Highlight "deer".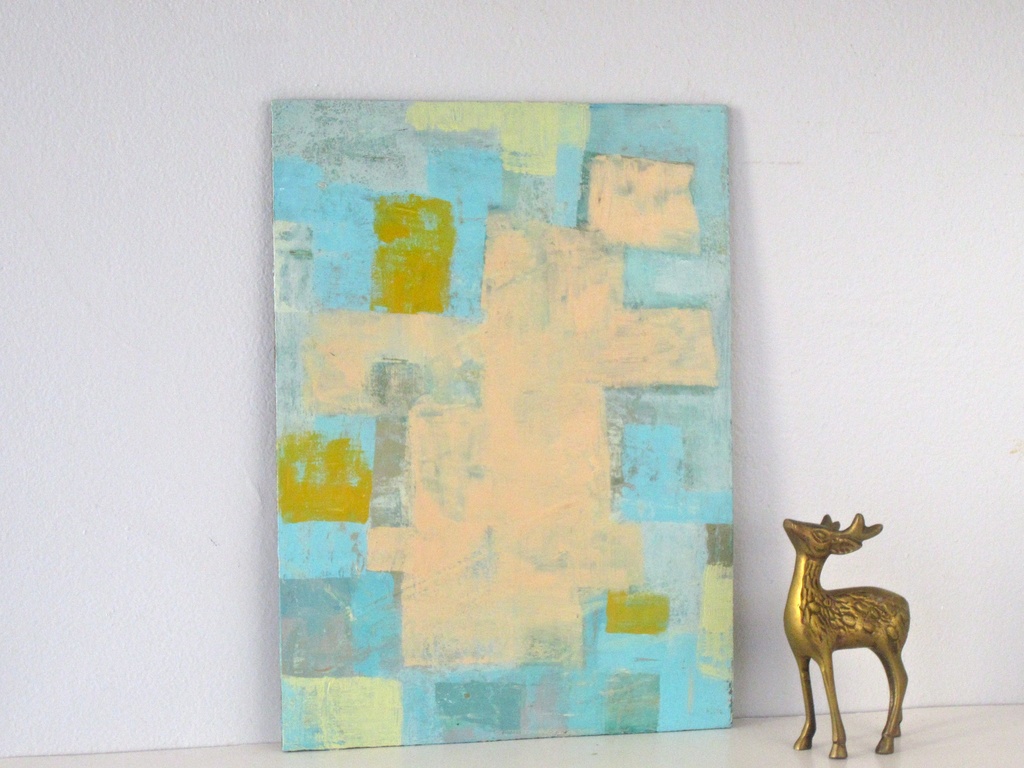
Highlighted region: [left=783, top=509, right=918, bottom=766].
